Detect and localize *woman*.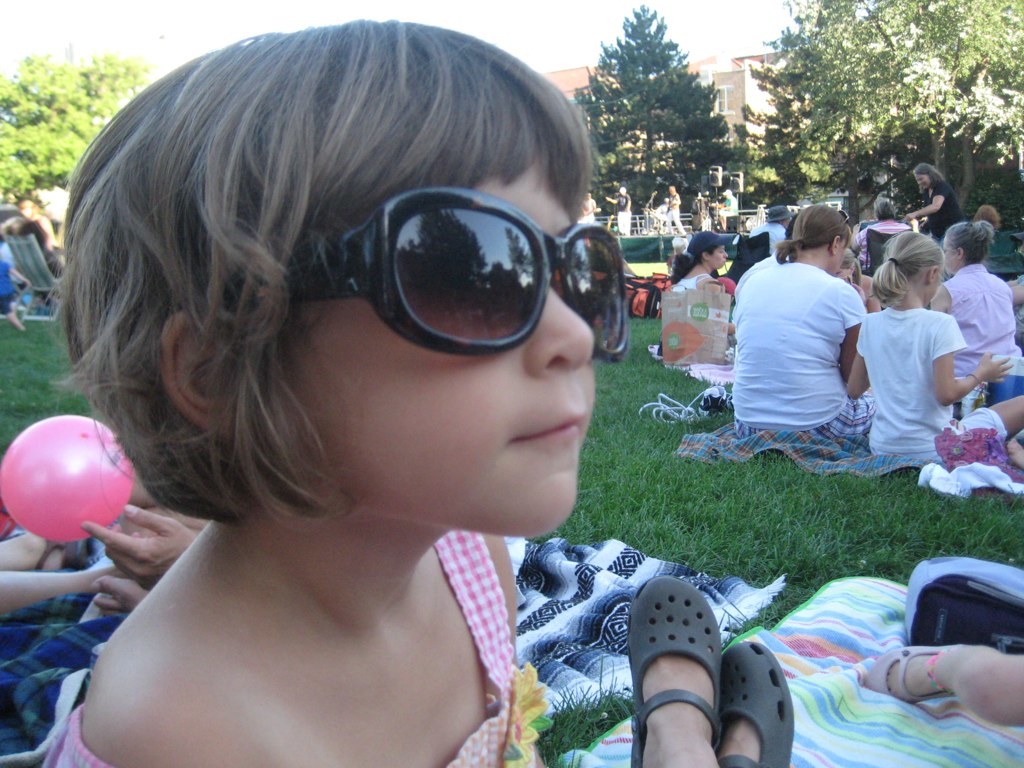
Localized at 722:204:884:470.
